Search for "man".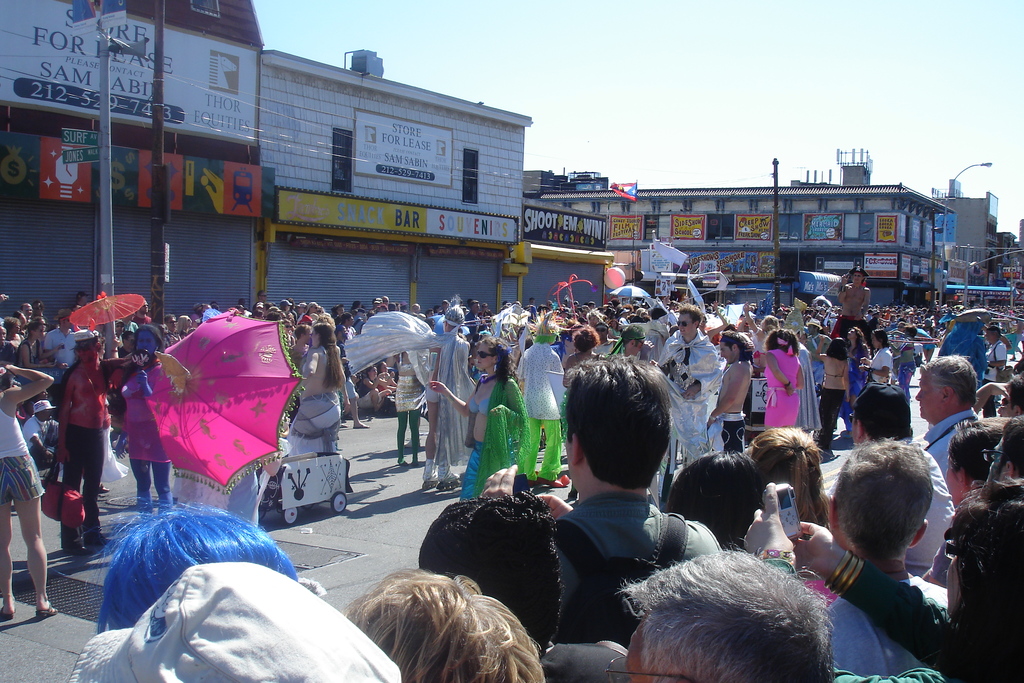
Found at crop(913, 359, 992, 481).
